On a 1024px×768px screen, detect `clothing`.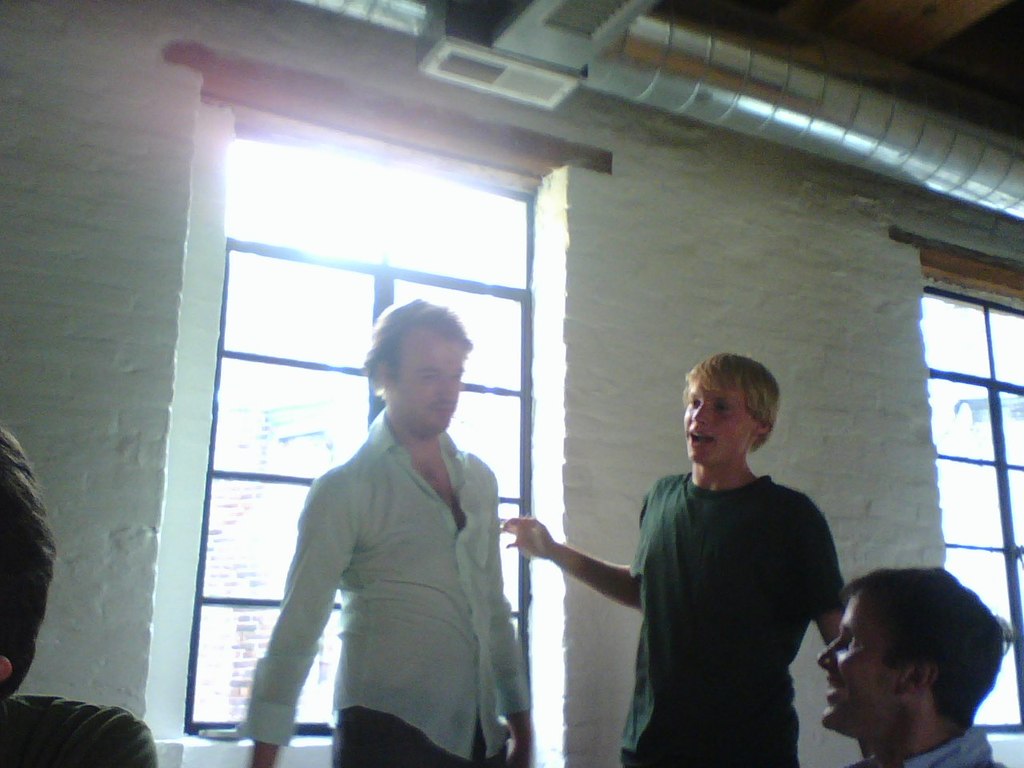
<box>334,714,510,767</box>.
